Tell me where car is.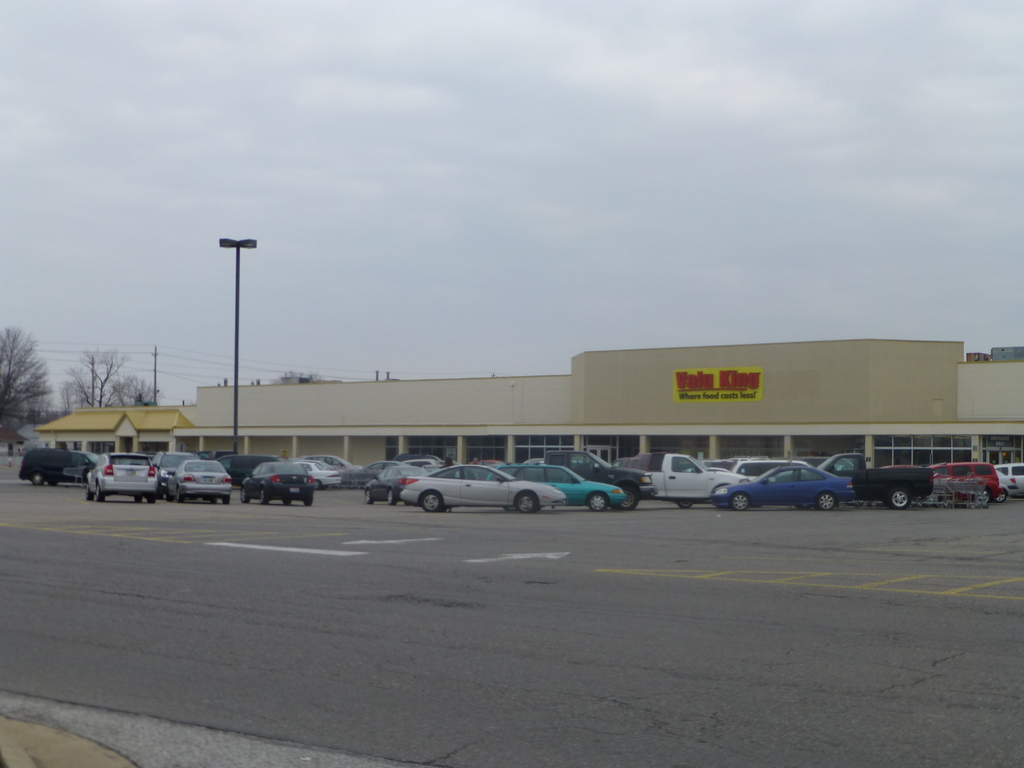
car is at left=170, top=450, right=234, bottom=507.
